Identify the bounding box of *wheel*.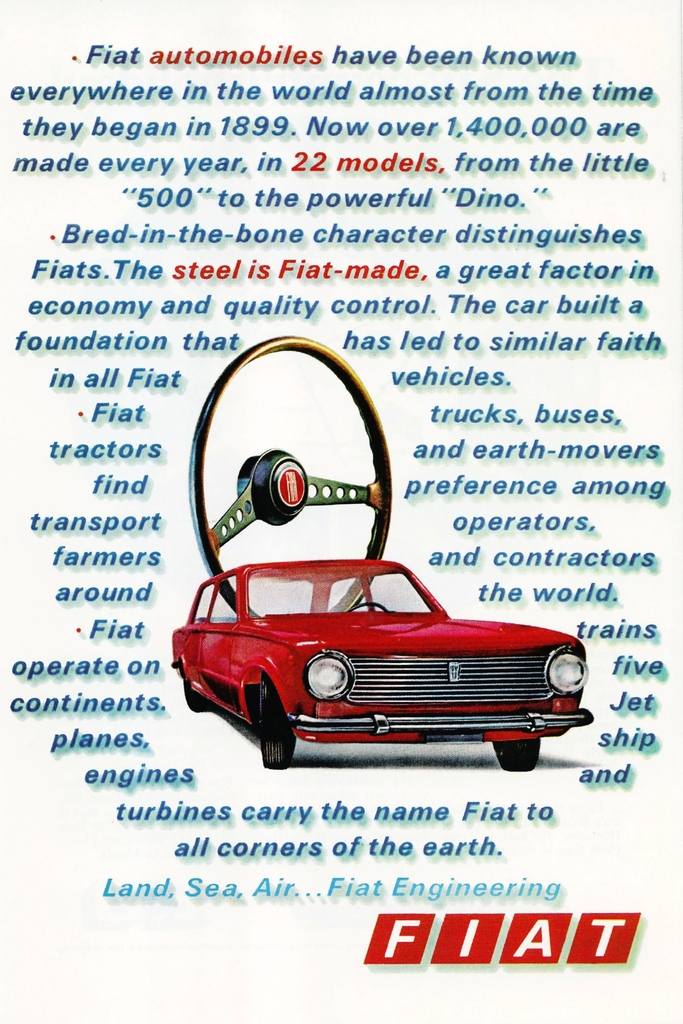
pyautogui.locateOnScreen(257, 688, 292, 767).
